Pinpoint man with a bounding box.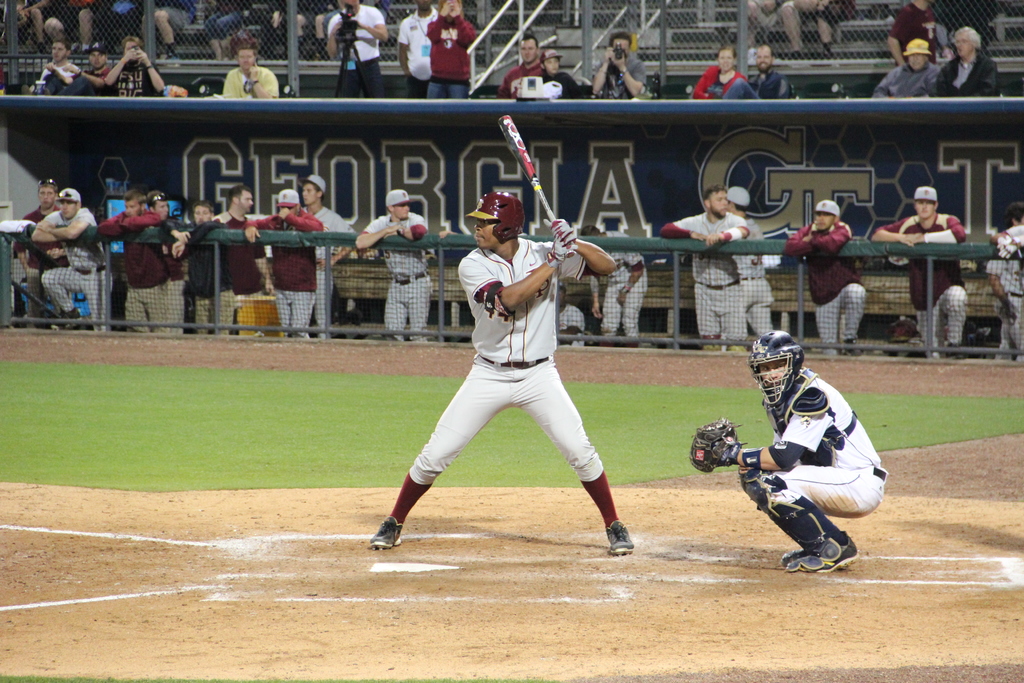
Rect(557, 279, 586, 344).
